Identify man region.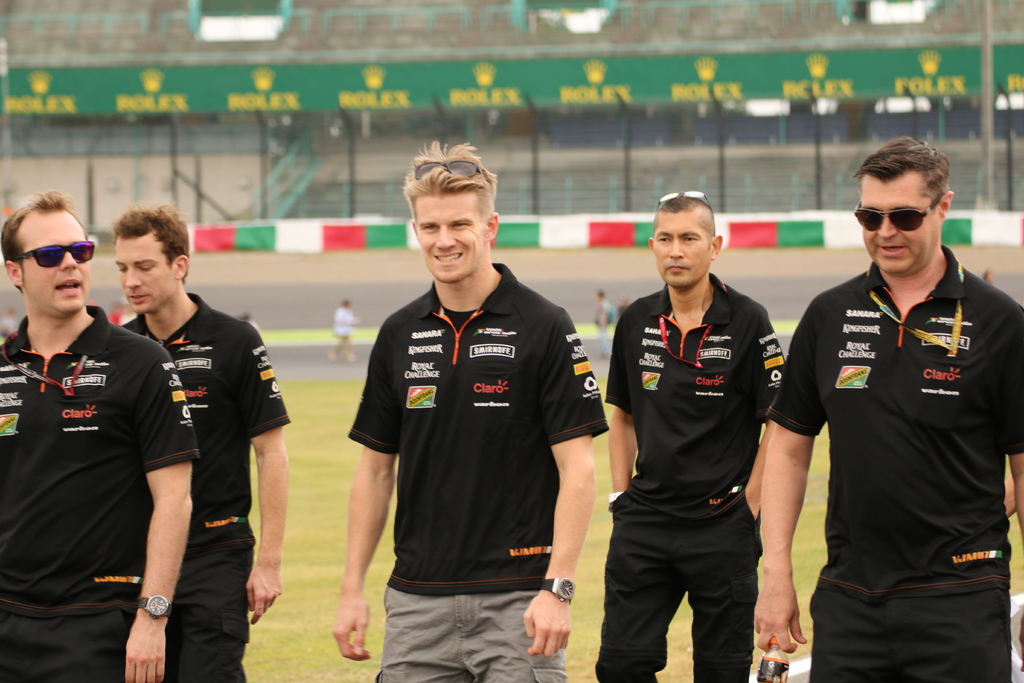
Region: BBox(982, 267, 997, 284).
